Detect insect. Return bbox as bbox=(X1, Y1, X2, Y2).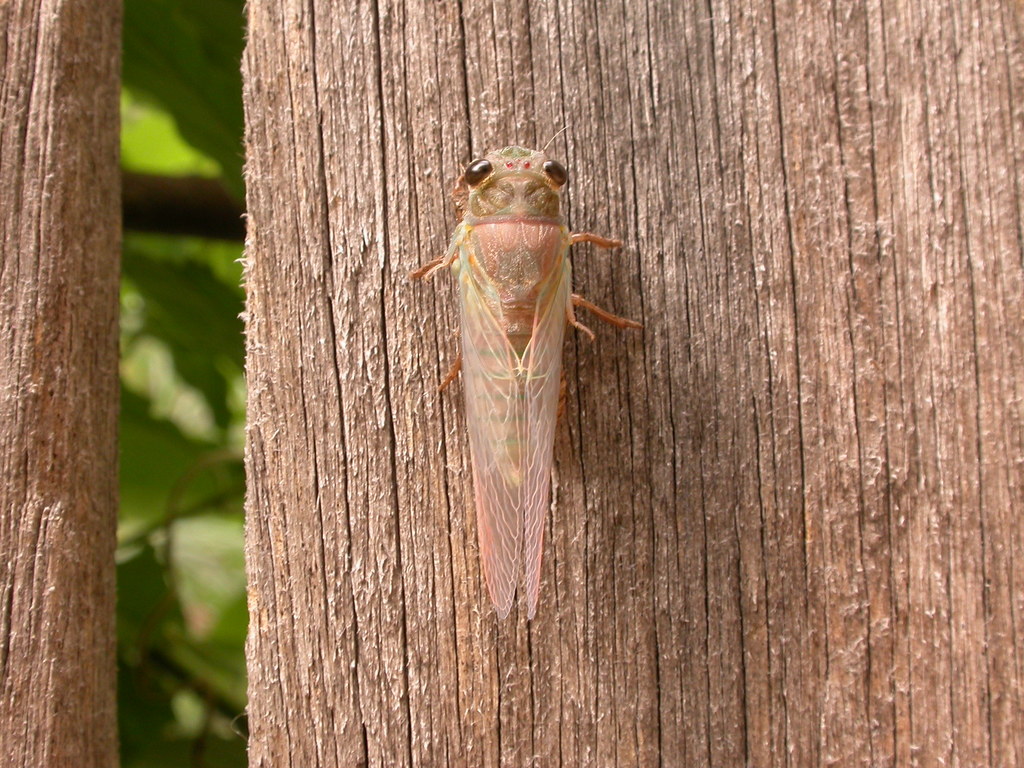
bbox=(395, 125, 646, 625).
